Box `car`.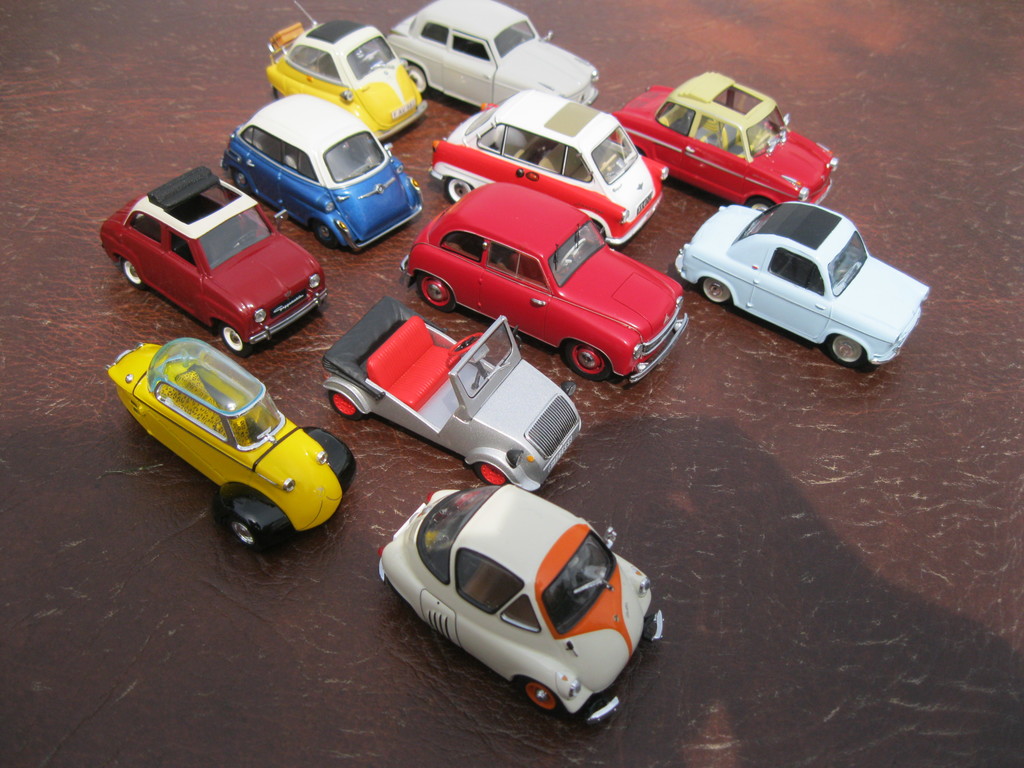
pyautogui.locateOnScreen(427, 92, 671, 248).
